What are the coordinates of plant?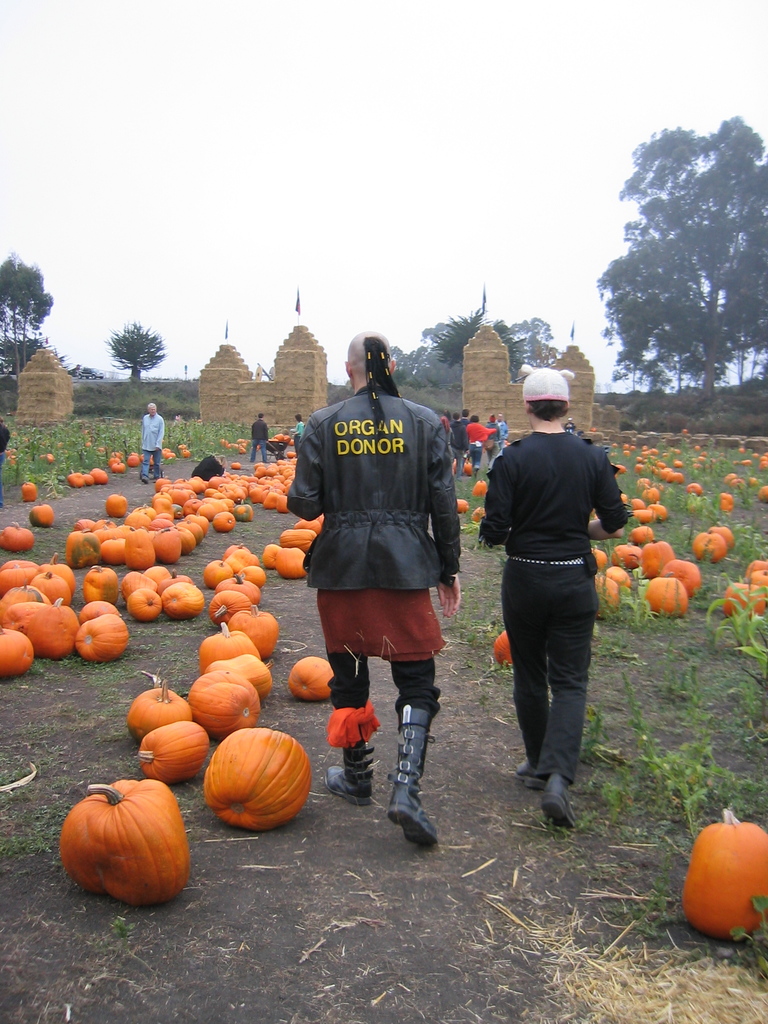
617,877,673,939.
